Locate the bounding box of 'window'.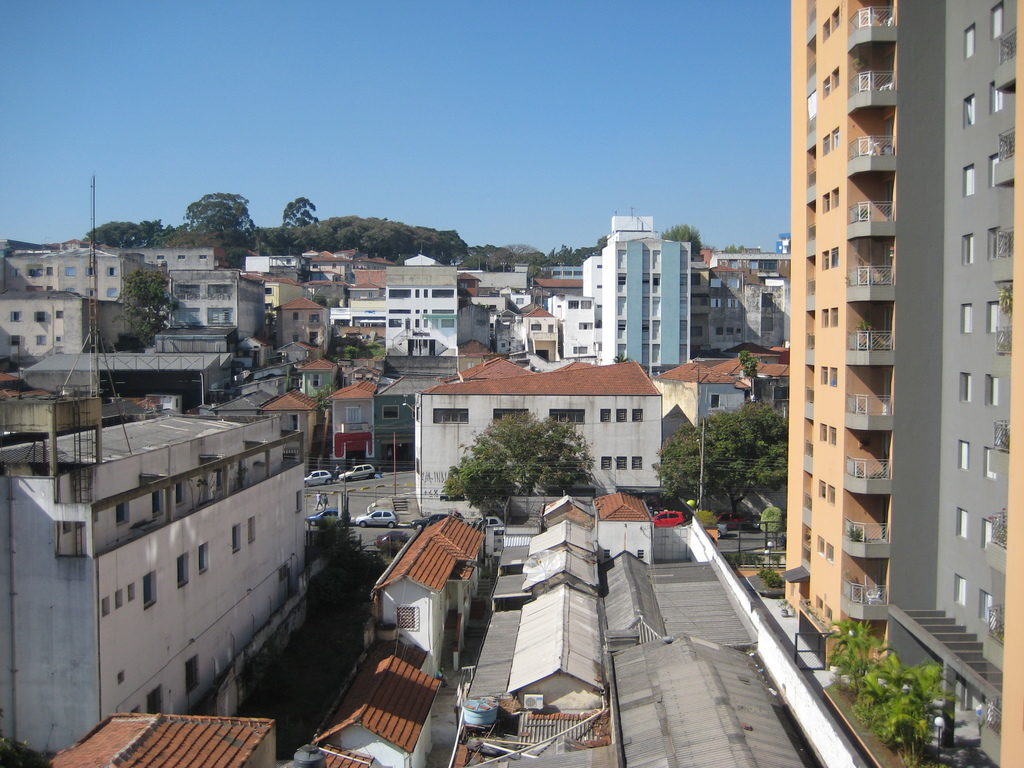
Bounding box: pyautogui.locateOnScreen(612, 455, 627, 472).
